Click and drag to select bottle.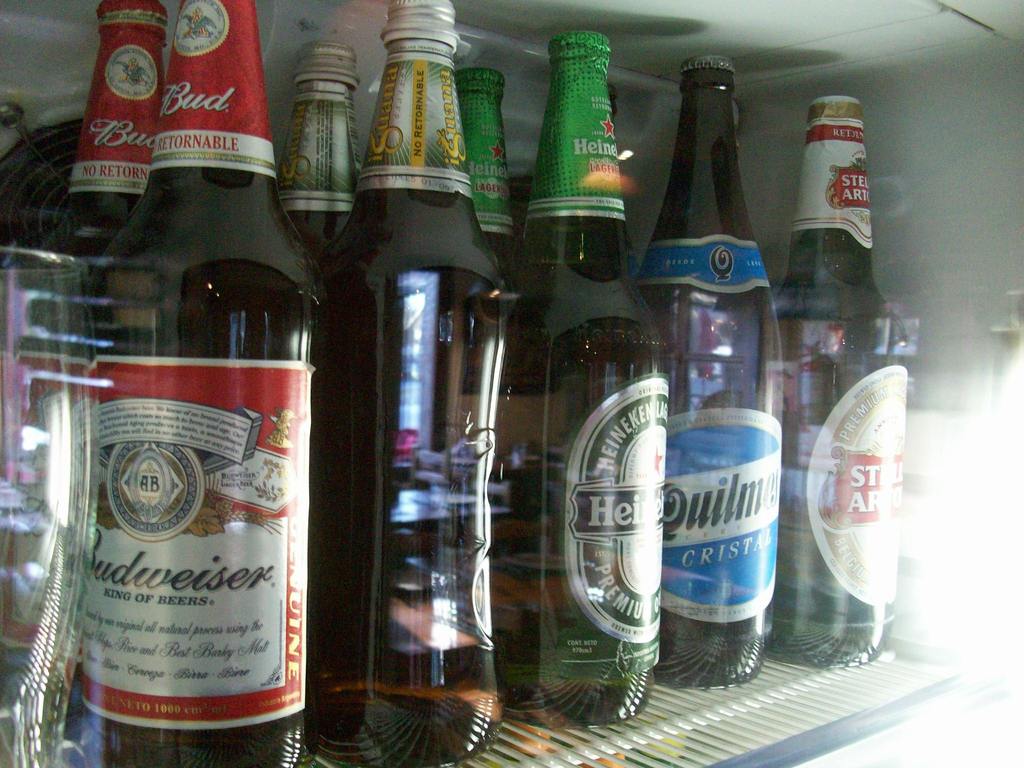
Selection: 0, 202, 89, 767.
